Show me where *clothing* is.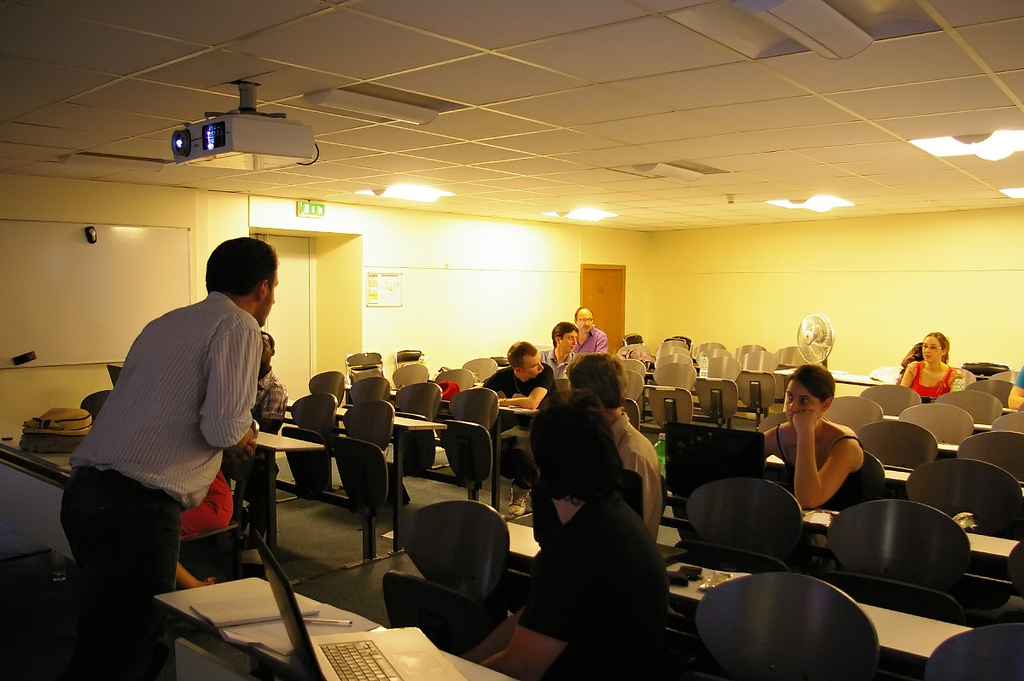
*clothing* is at {"x1": 501, "y1": 489, "x2": 672, "y2": 680}.
